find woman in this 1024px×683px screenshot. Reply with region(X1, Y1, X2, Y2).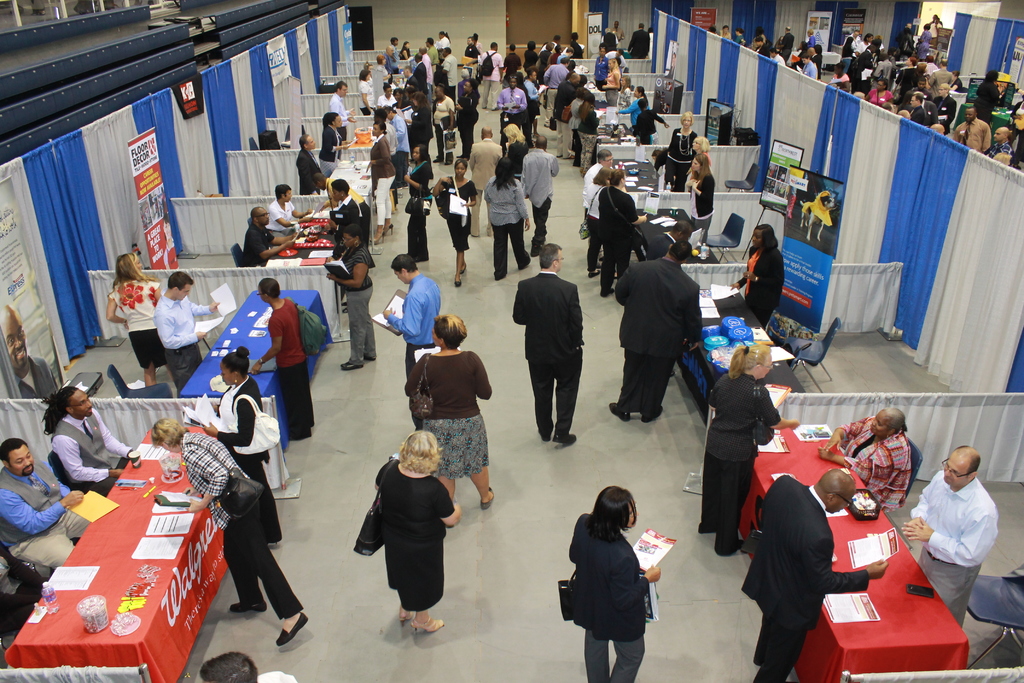
region(252, 276, 311, 441).
